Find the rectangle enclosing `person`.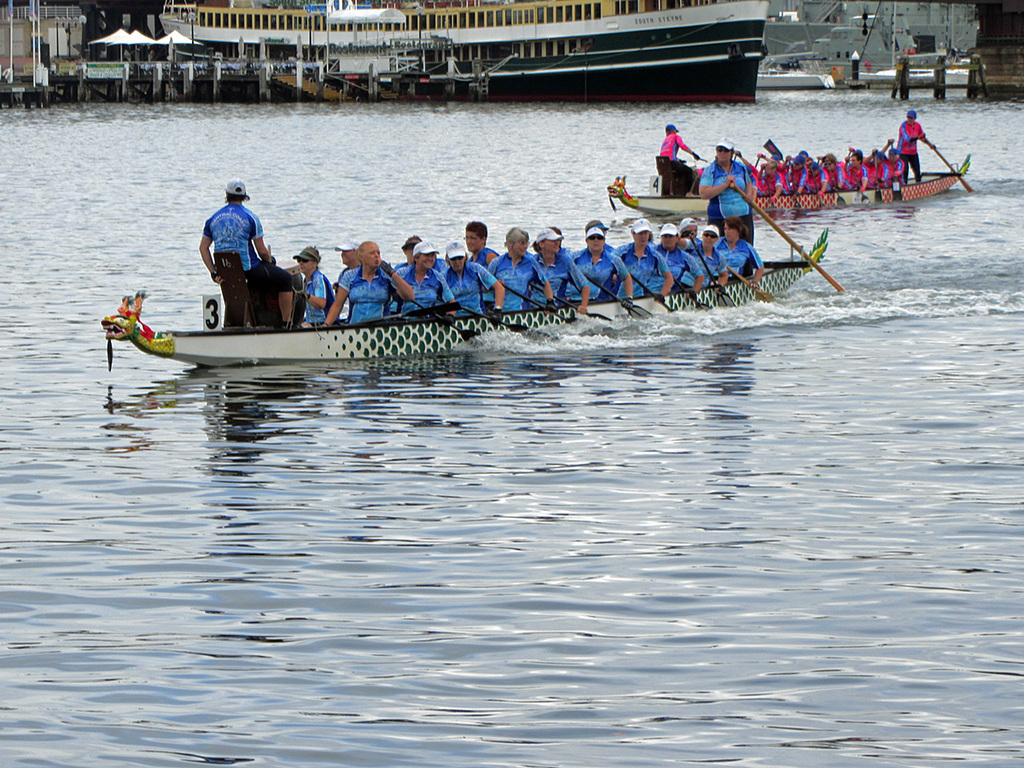
467 224 500 267.
